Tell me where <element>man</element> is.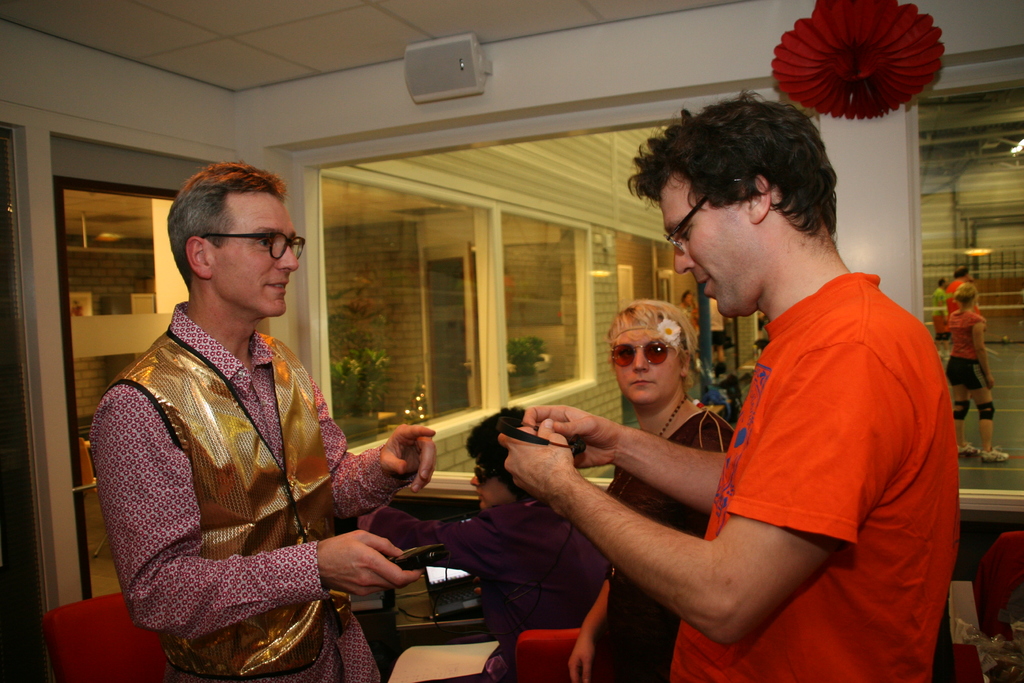
<element>man</element> is at bbox=[525, 114, 968, 679].
